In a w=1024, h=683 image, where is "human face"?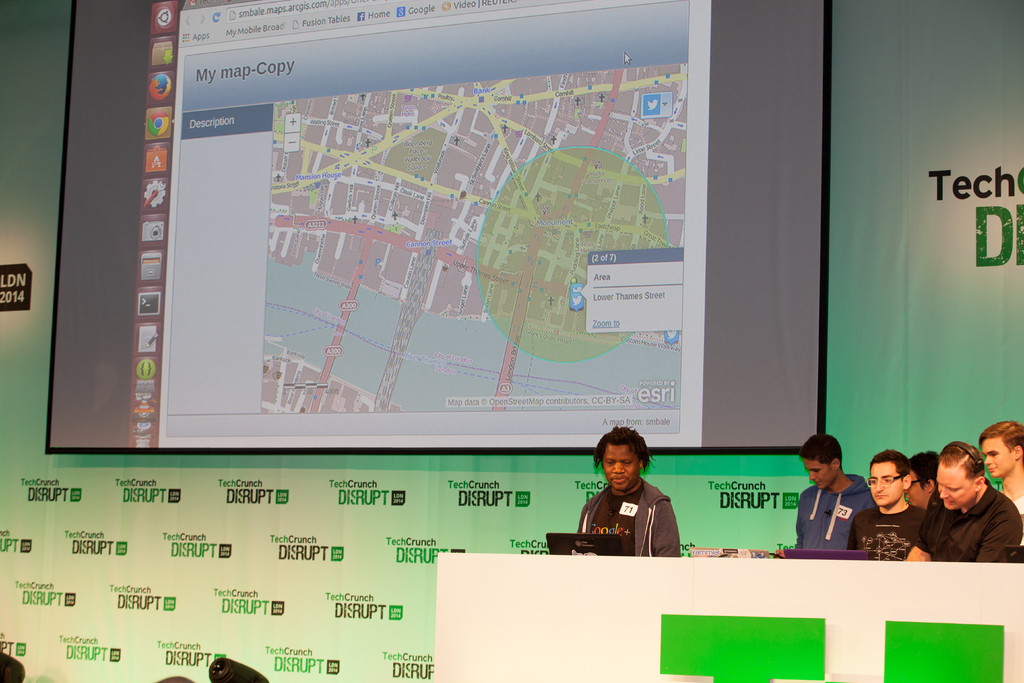
x1=979, y1=438, x2=1013, y2=474.
